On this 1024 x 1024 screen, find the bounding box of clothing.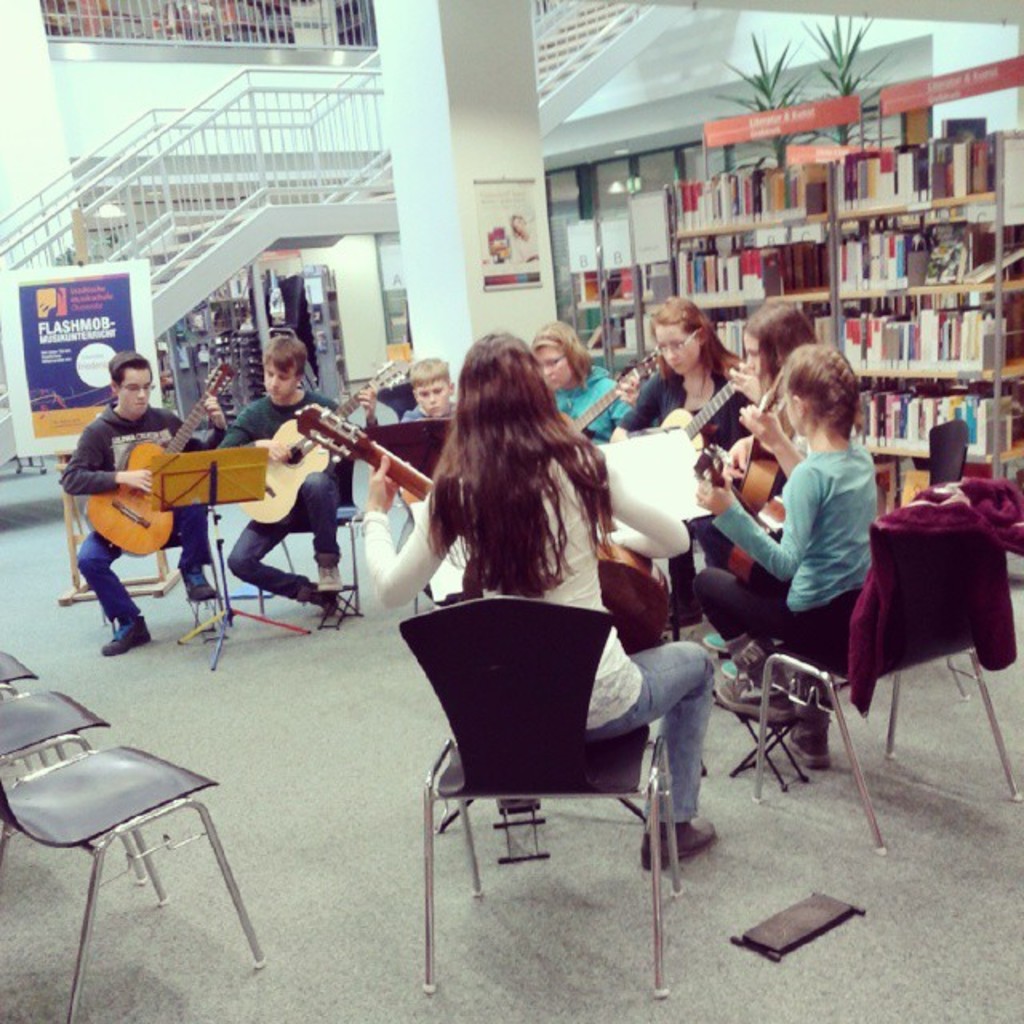
Bounding box: 550/363/638/467.
